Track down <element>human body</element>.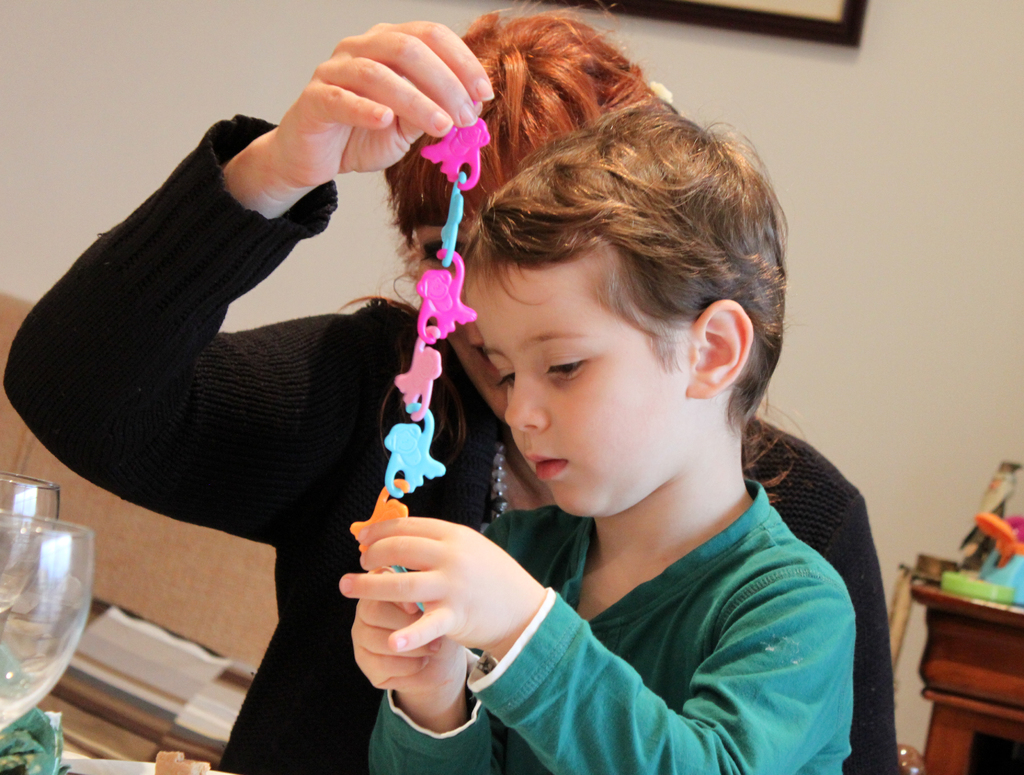
Tracked to {"left": 48, "top": 0, "right": 887, "bottom": 774}.
